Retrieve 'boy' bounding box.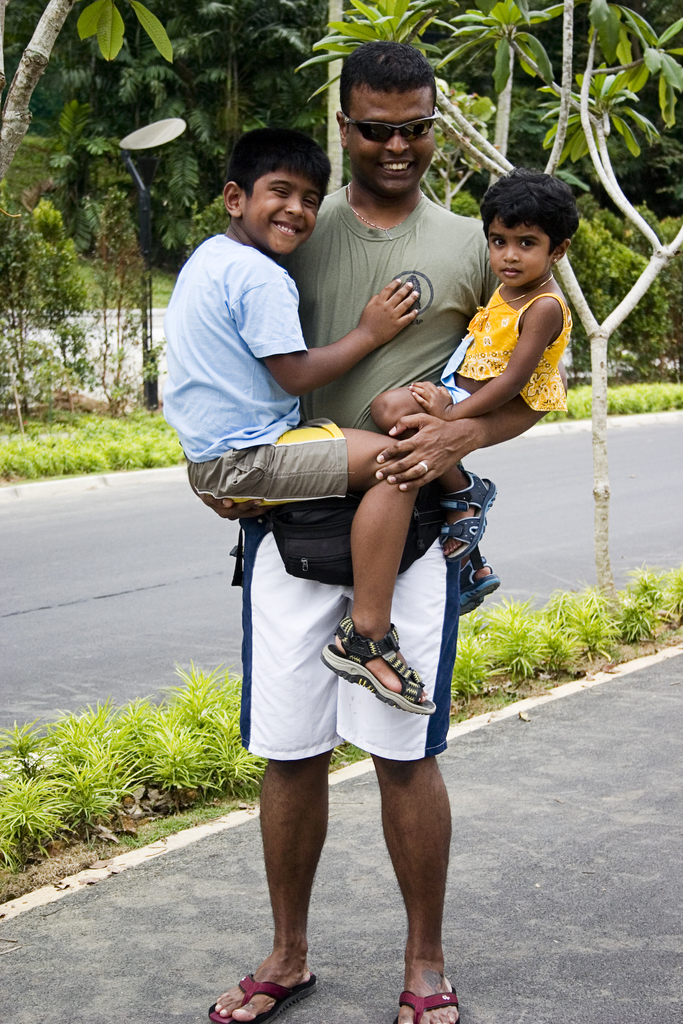
Bounding box: x1=160, y1=95, x2=410, y2=669.
